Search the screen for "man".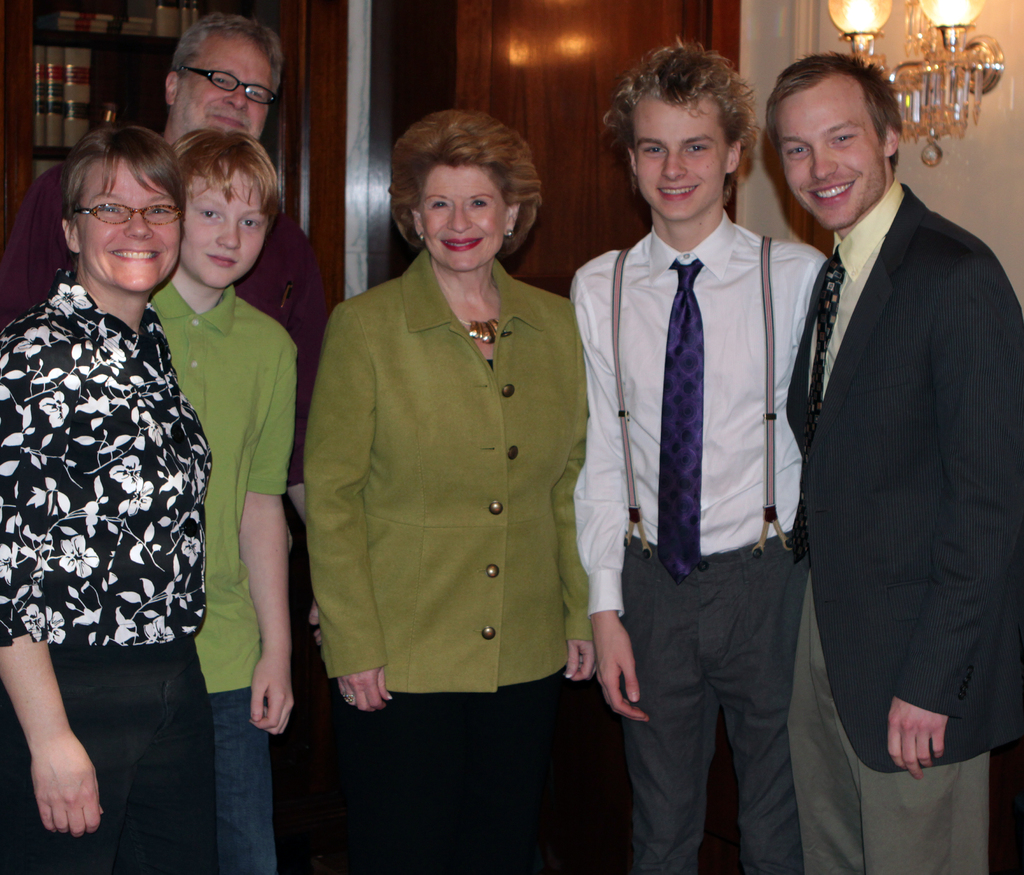
Found at BBox(0, 11, 323, 874).
